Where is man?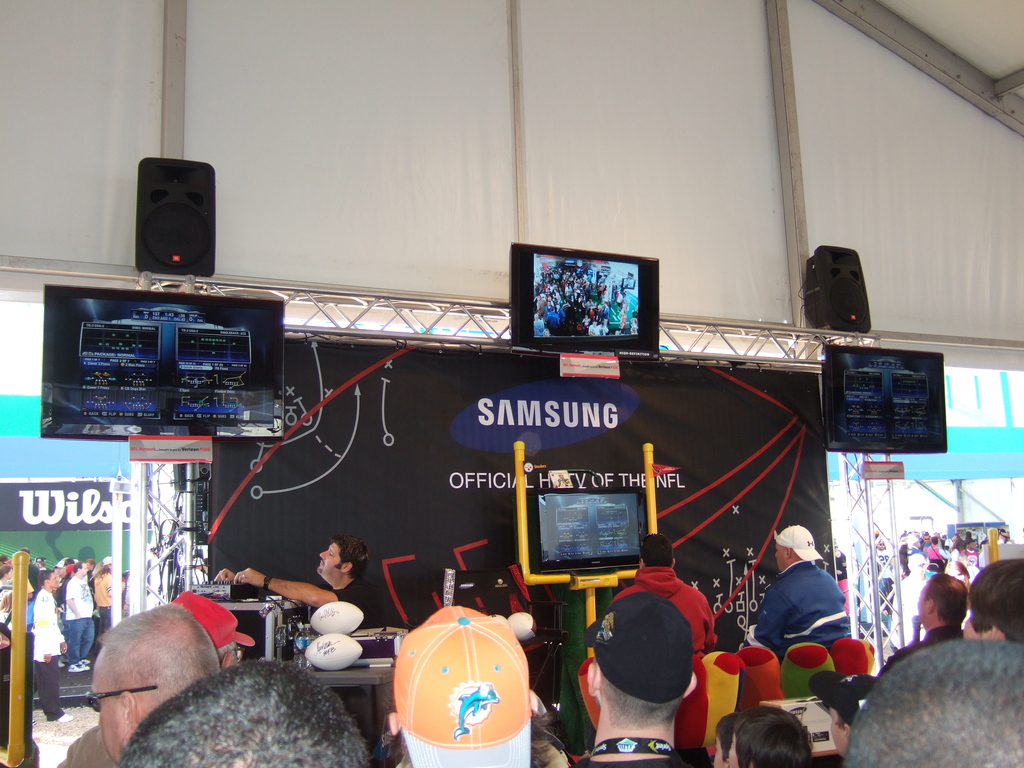
(65, 558, 96, 673).
